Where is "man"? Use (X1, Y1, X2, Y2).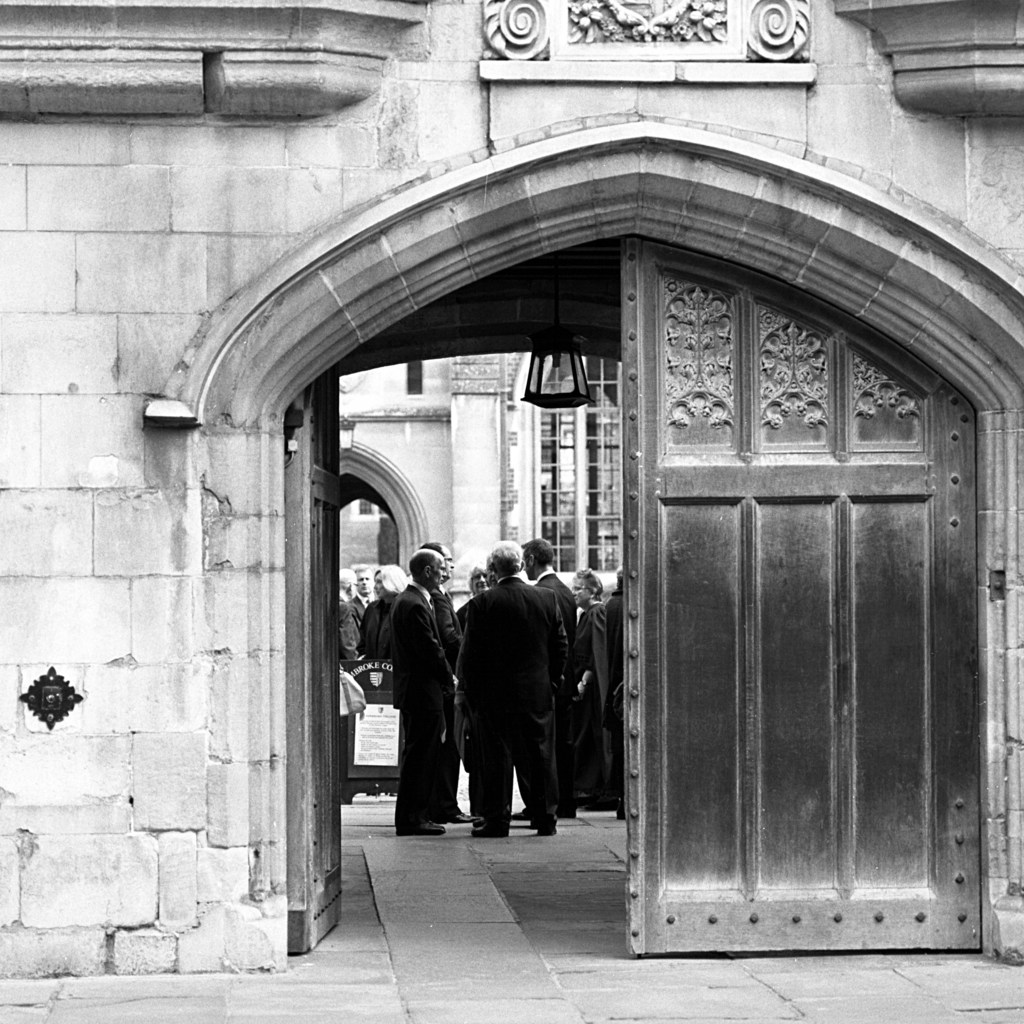
(378, 536, 451, 840).
